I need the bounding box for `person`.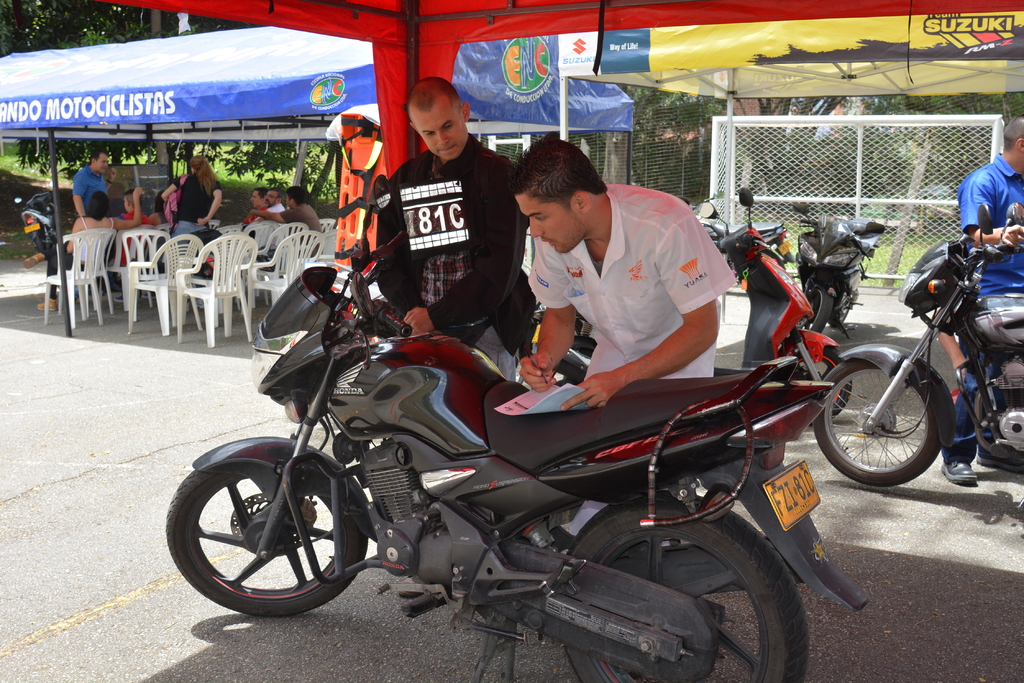
Here it is: l=375, t=76, r=539, b=599.
